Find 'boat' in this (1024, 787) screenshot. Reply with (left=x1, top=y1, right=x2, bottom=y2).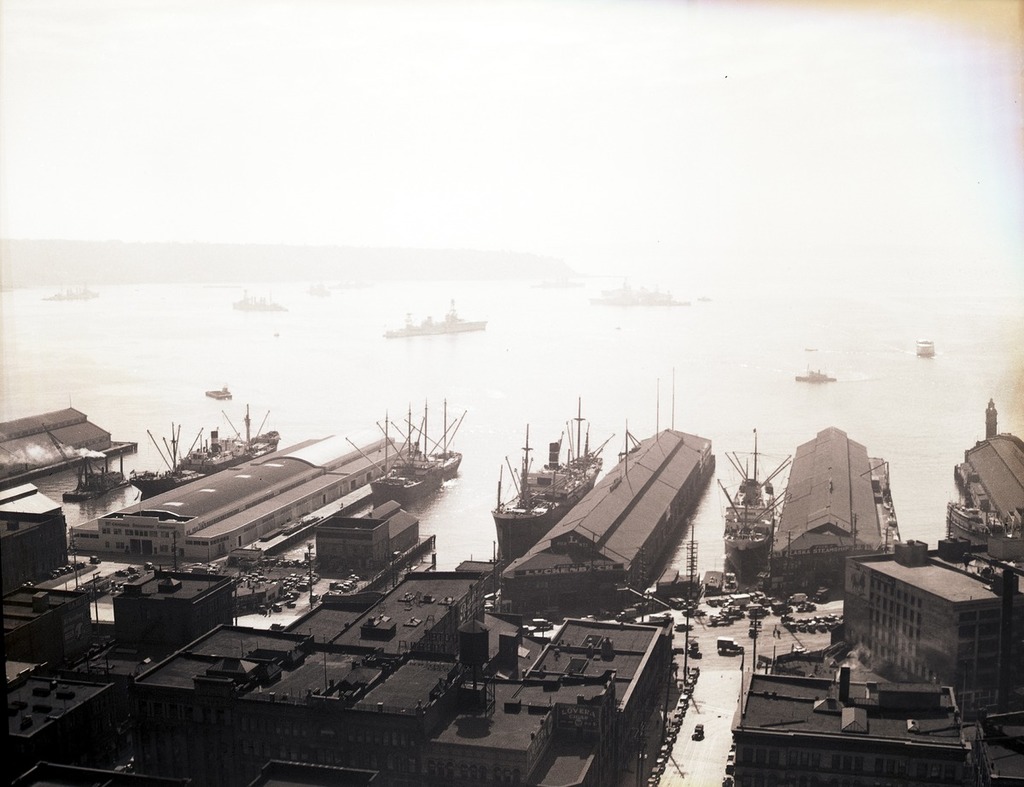
(left=585, top=276, right=689, bottom=304).
